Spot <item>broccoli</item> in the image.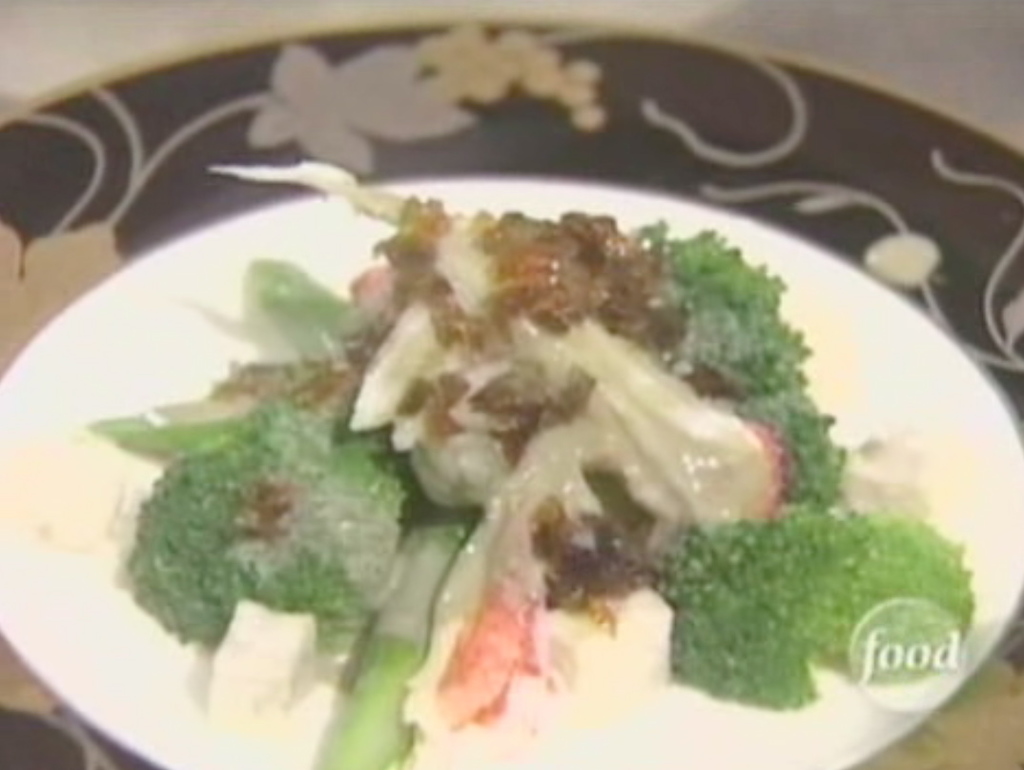
<item>broccoli</item> found at BBox(116, 404, 416, 646).
